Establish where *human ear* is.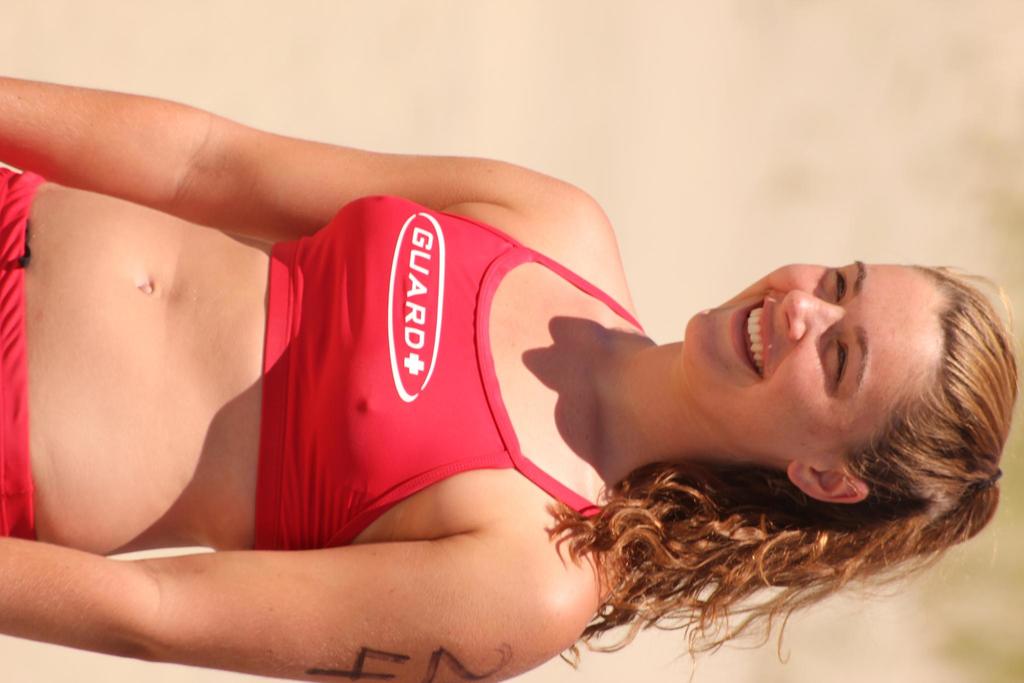
Established at (x1=783, y1=462, x2=870, y2=502).
